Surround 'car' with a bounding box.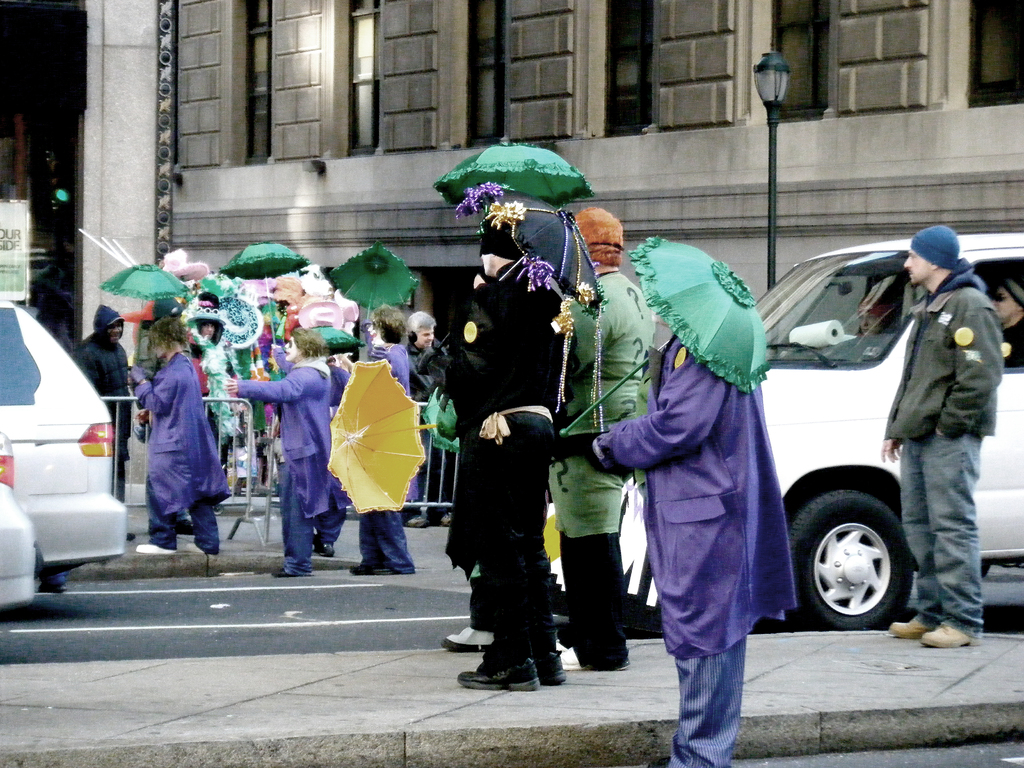
(0,294,124,579).
